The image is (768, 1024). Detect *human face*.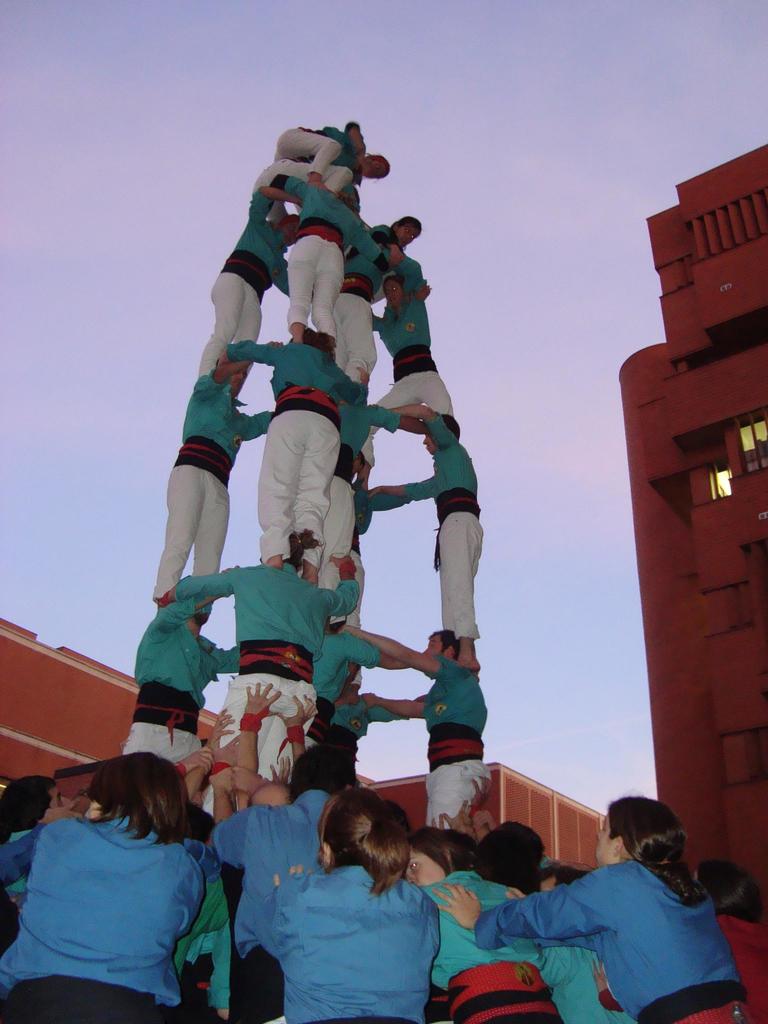
Detection: box(594, 807, 622, 868).
